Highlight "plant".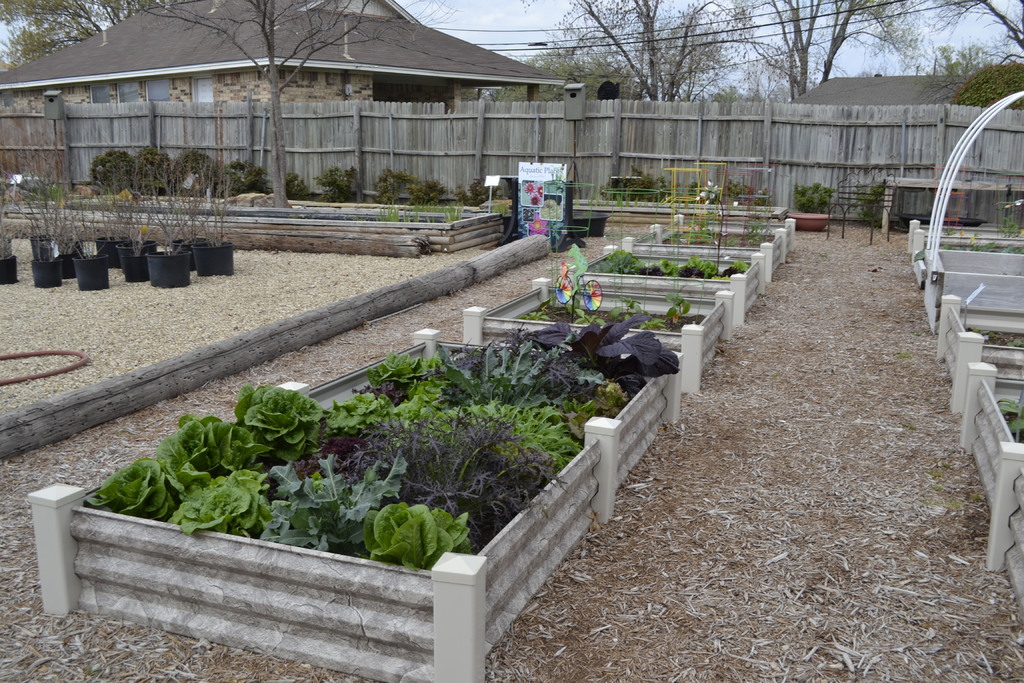
Highlighted region: (x1=678, y1=173, x2=780, y2=208).
